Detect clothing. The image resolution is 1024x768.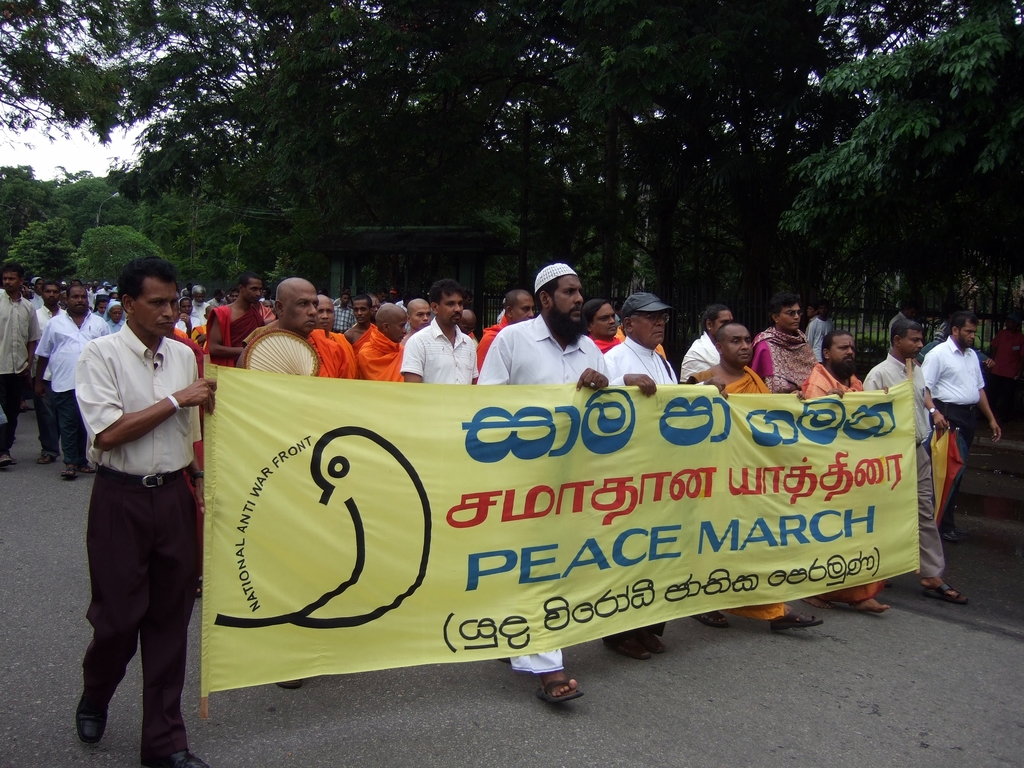
bbox=(308, 319, 350, 381).
